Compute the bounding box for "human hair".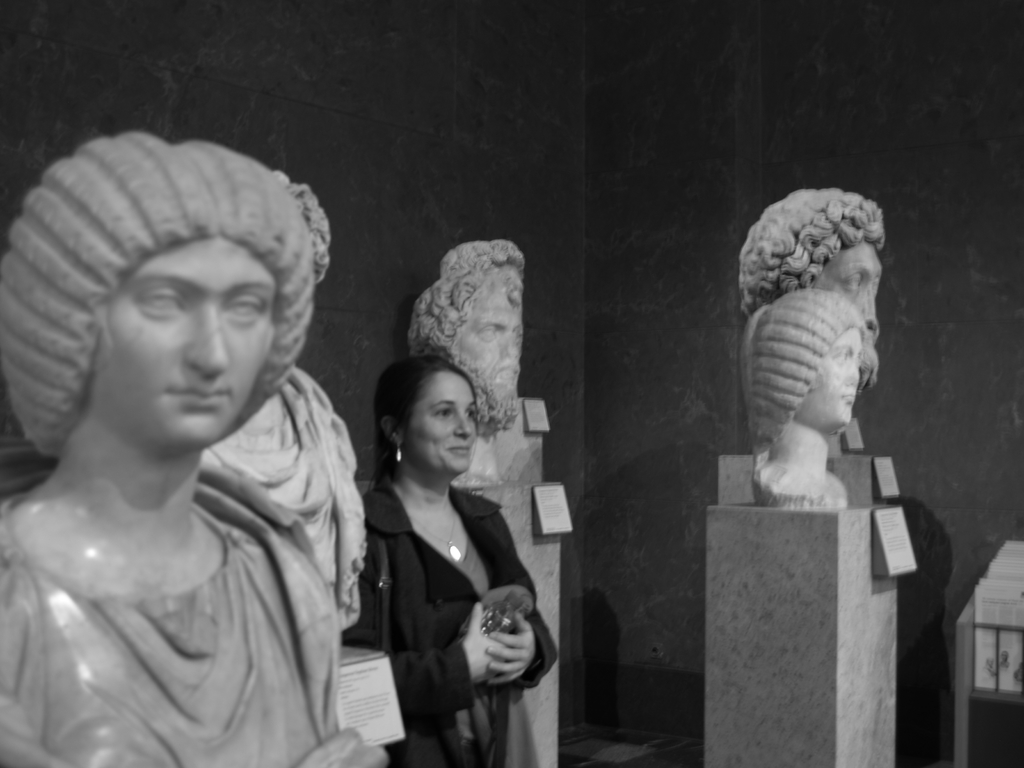
locate(0, 131, 317, 458).
